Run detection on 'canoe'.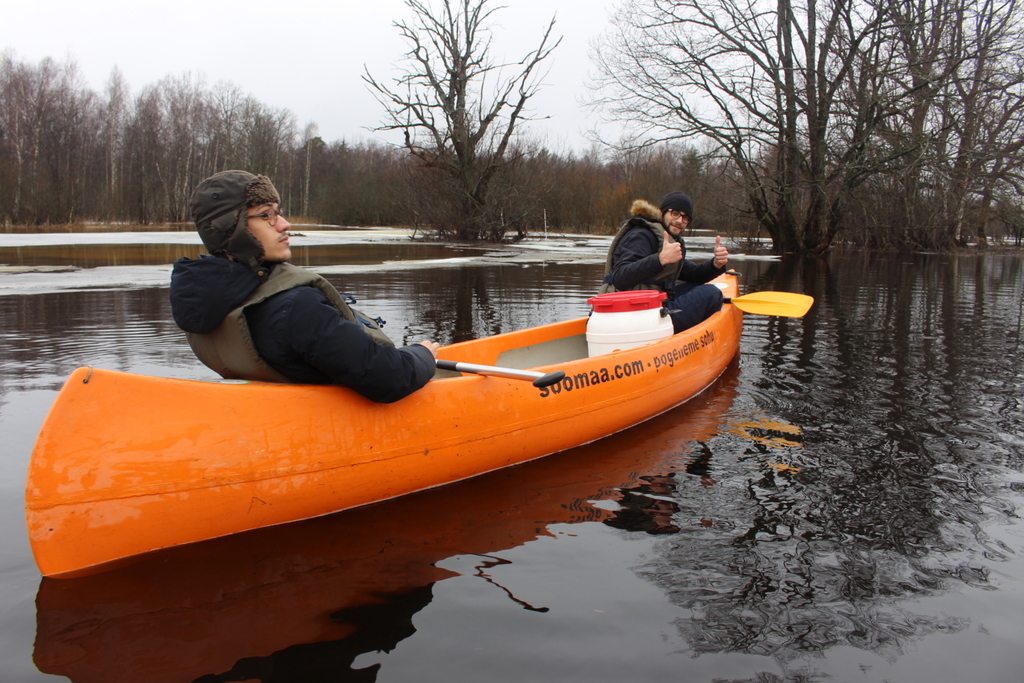
Result: crop(38, 252, 798, 581).
